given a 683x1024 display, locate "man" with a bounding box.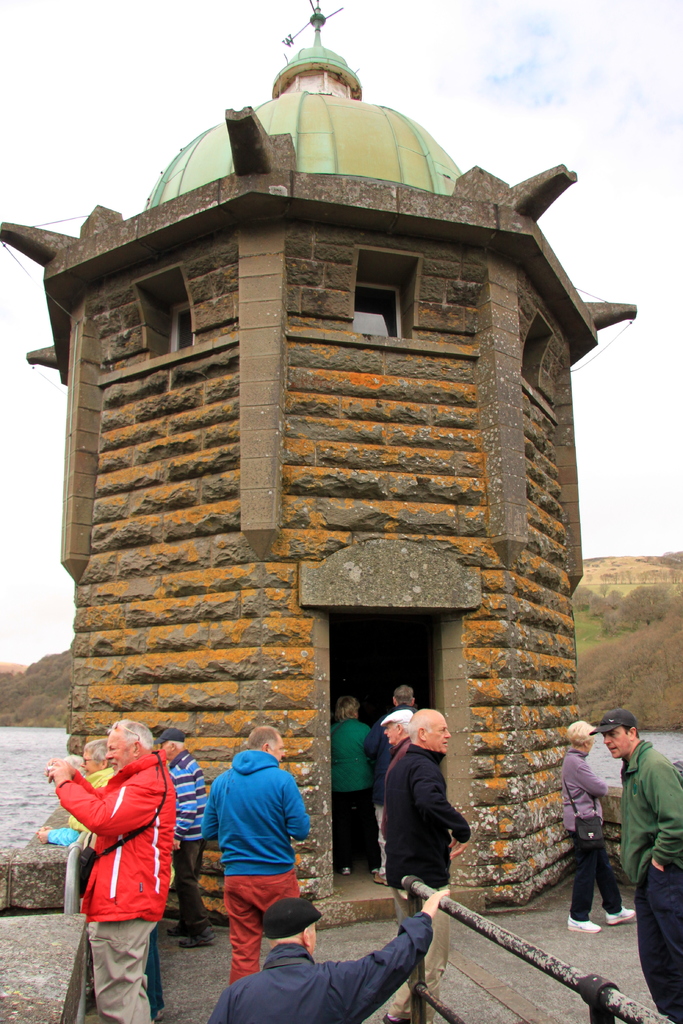
Located: bbox=[604, 708, 682, 1023].
